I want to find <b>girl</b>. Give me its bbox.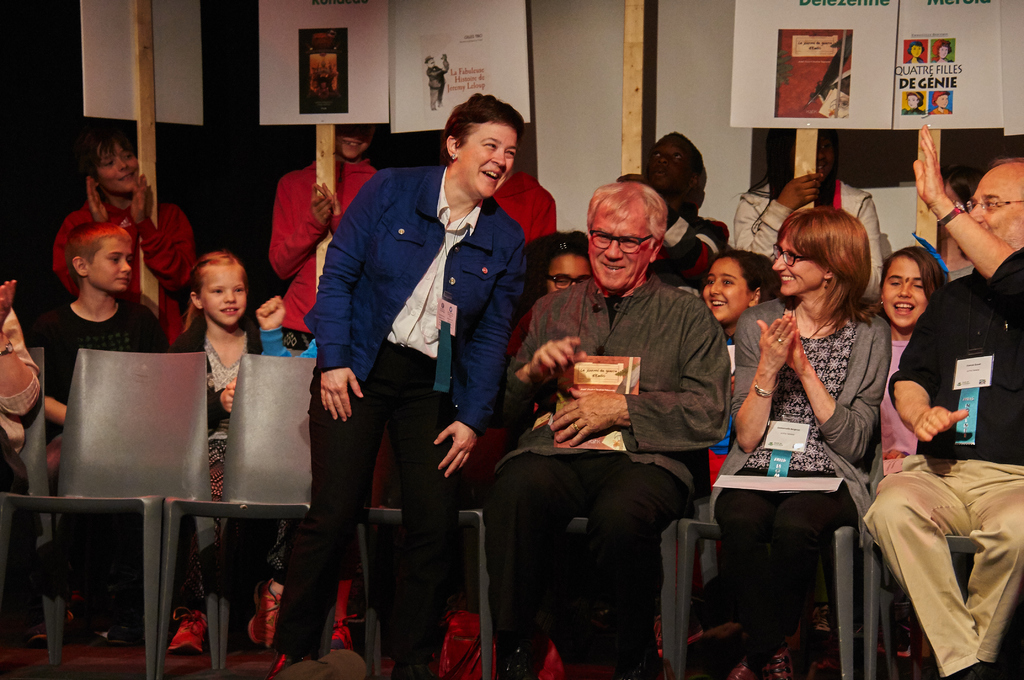
pyautogui.locateOnScreen(861, 243, 944, 462).
